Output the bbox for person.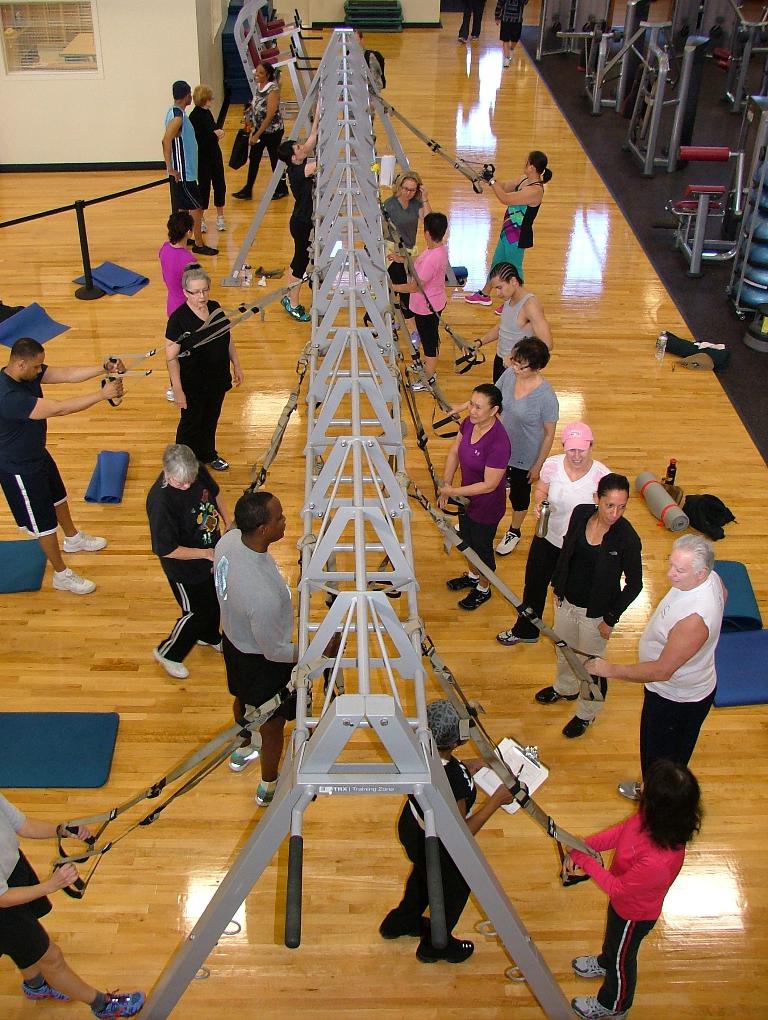
bbox(277, 89, 324, 322).
